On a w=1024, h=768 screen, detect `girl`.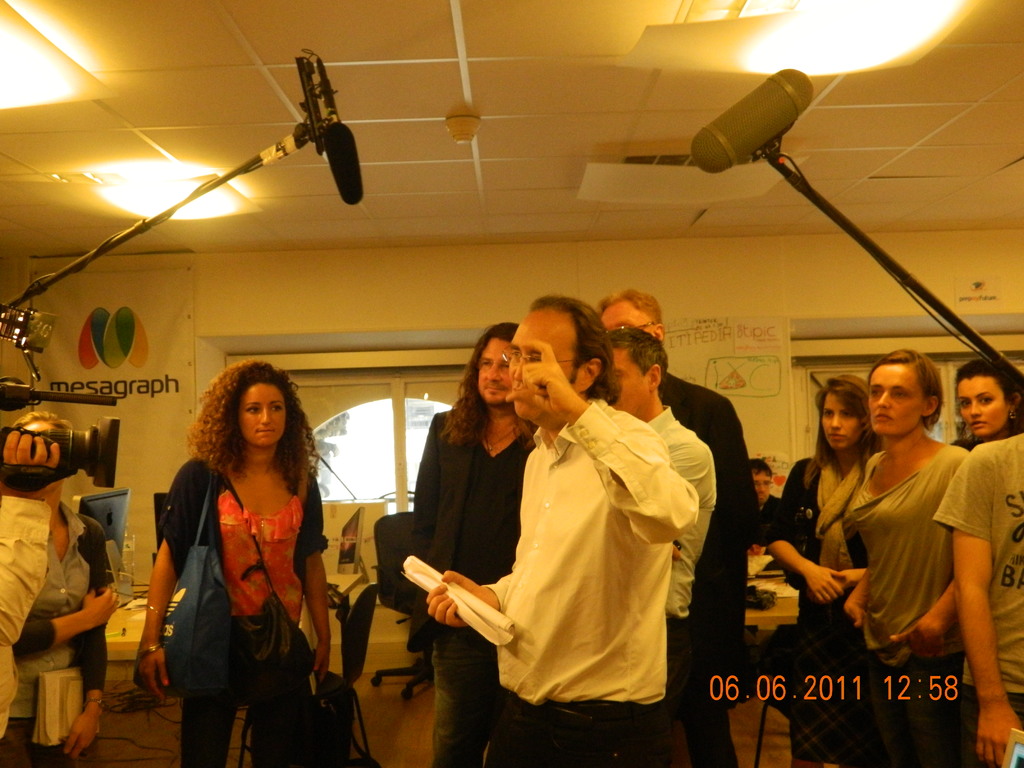
945/354/1020/453.
